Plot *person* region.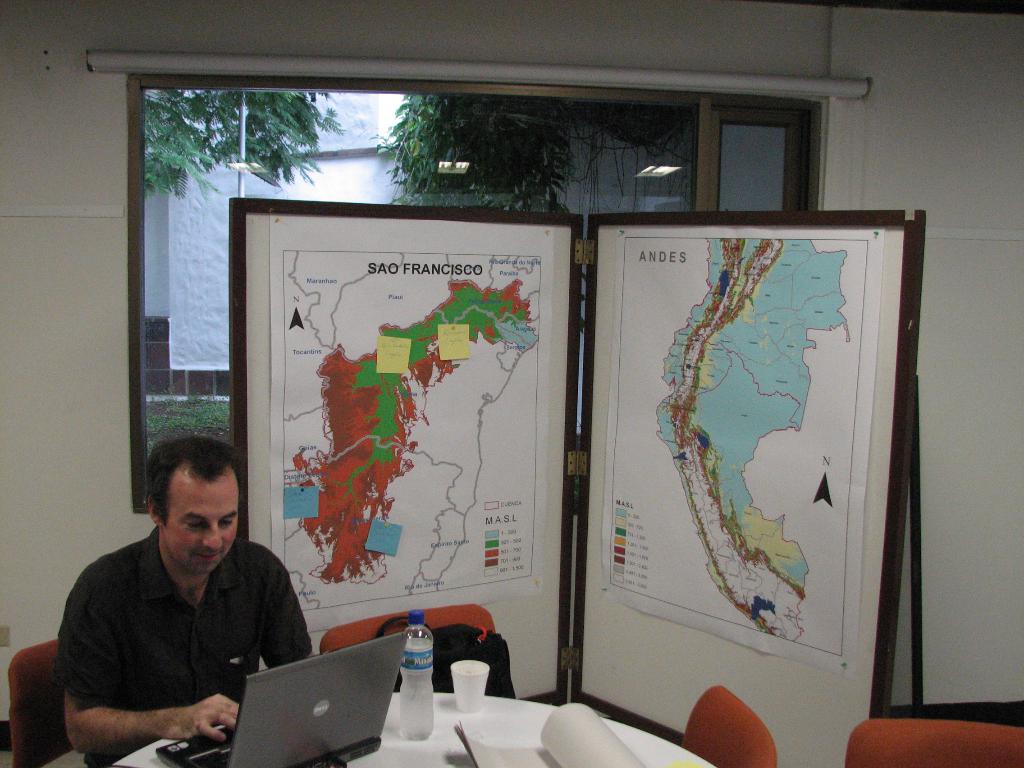
Plotted at select_region(55, 437, 328, 762).
